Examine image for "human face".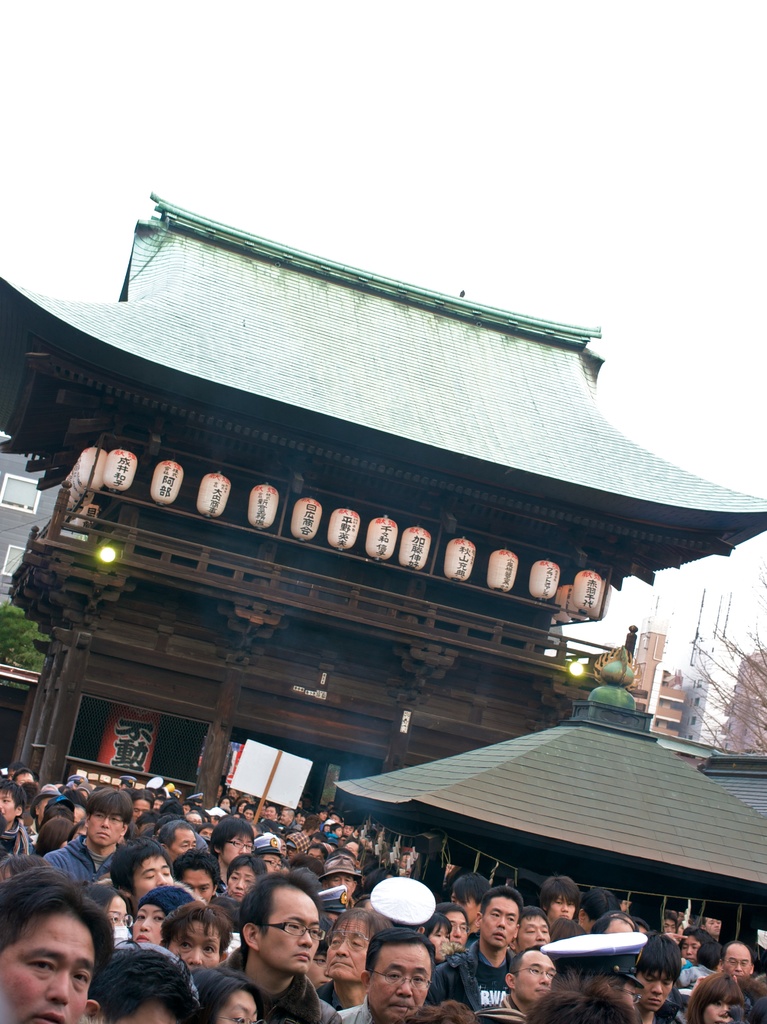
Examination result: <bbox>549, 896, 575, 922</bbox>.
